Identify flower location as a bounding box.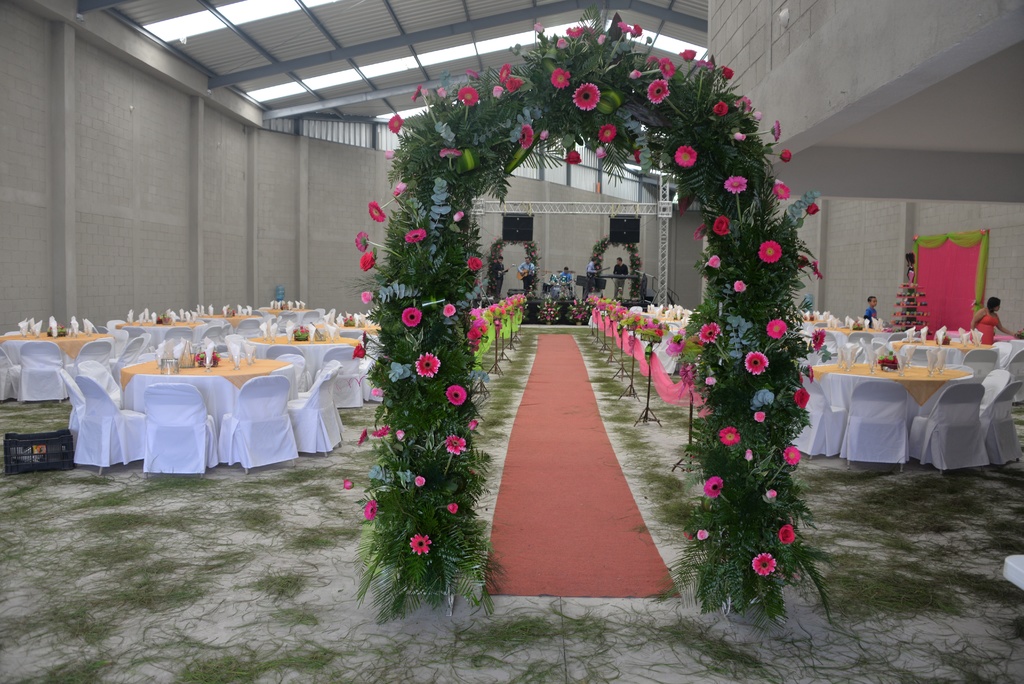
x1=773 y1=182 x2=790 y2=200.
